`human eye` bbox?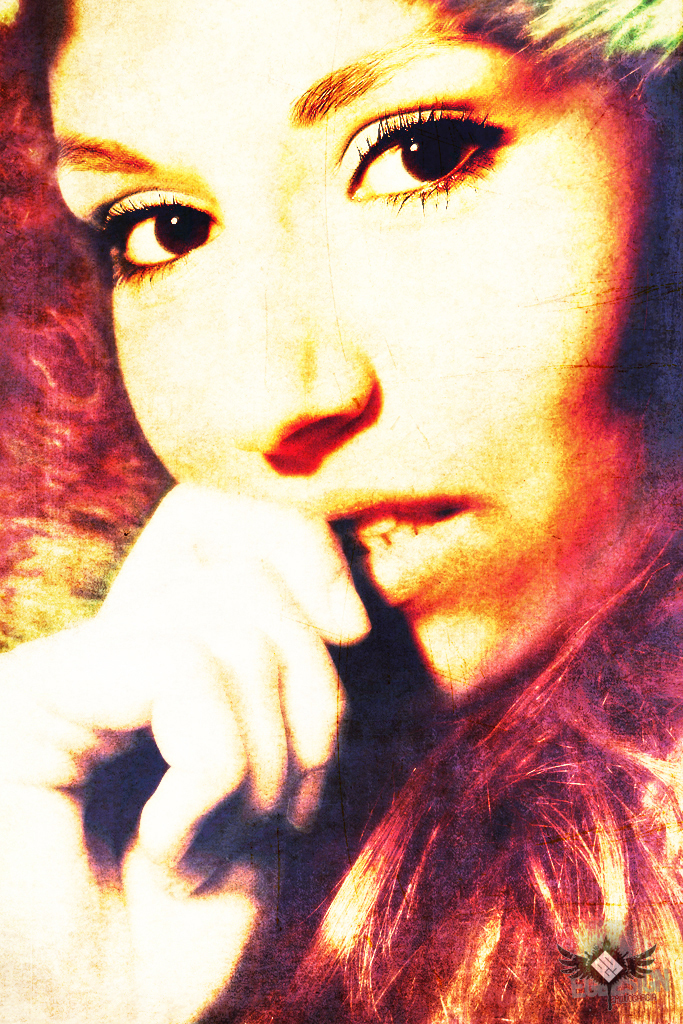
[left=93, top=194, right=224, bottom=283]
